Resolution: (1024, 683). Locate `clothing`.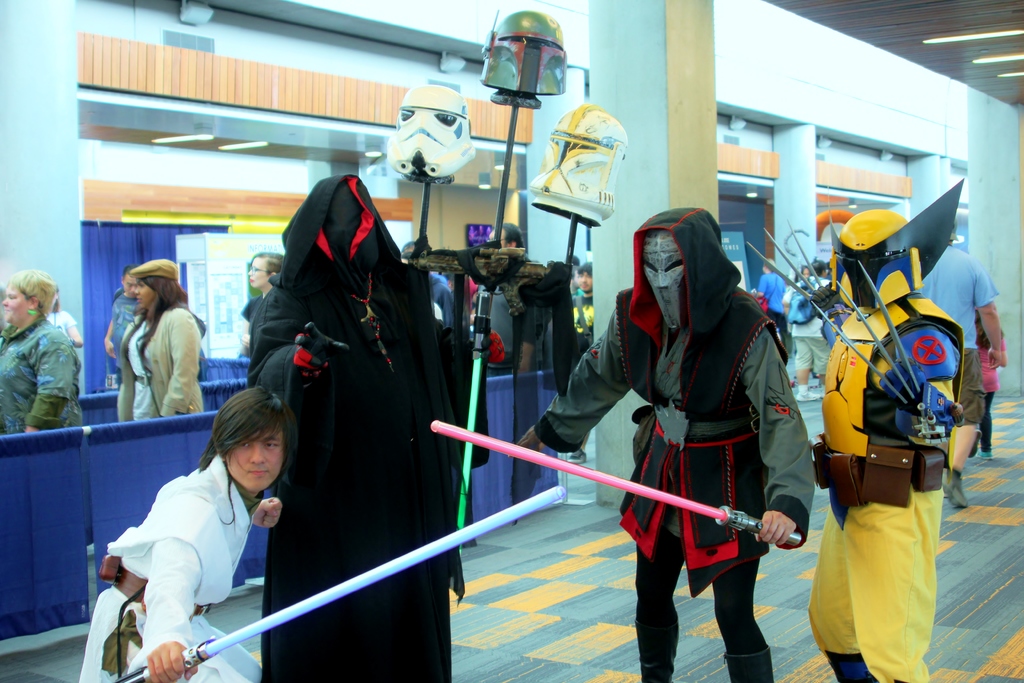
<region>803, 288, 960, 682</region>.
